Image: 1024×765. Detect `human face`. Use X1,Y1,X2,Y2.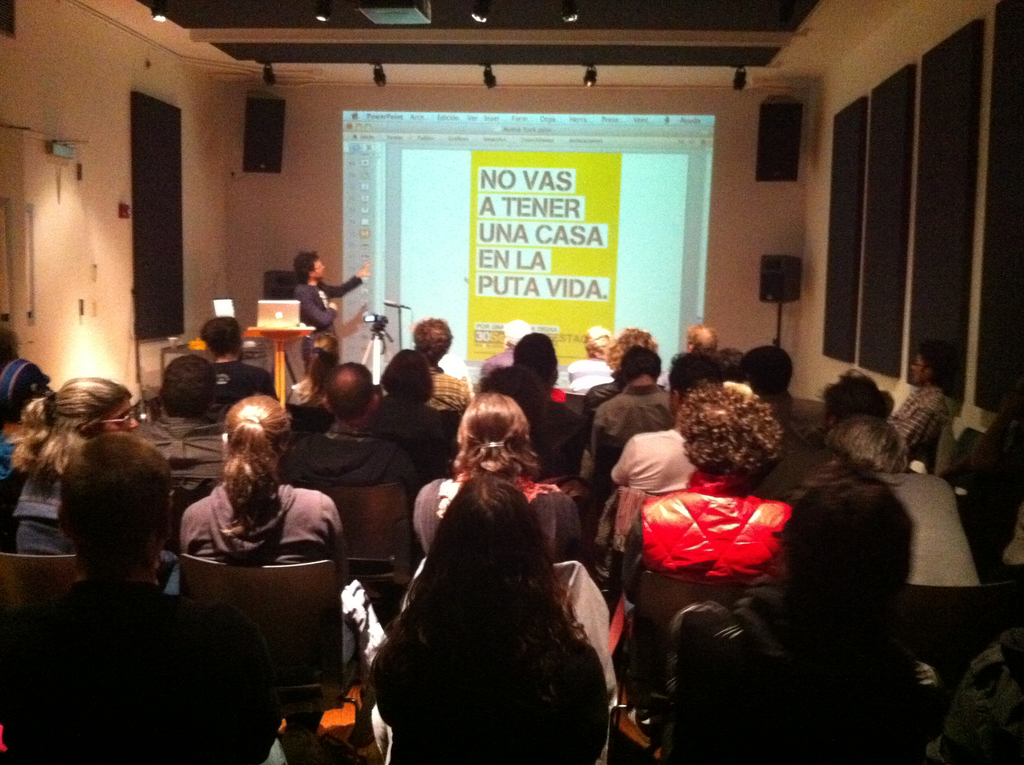
311,258,326,280.
